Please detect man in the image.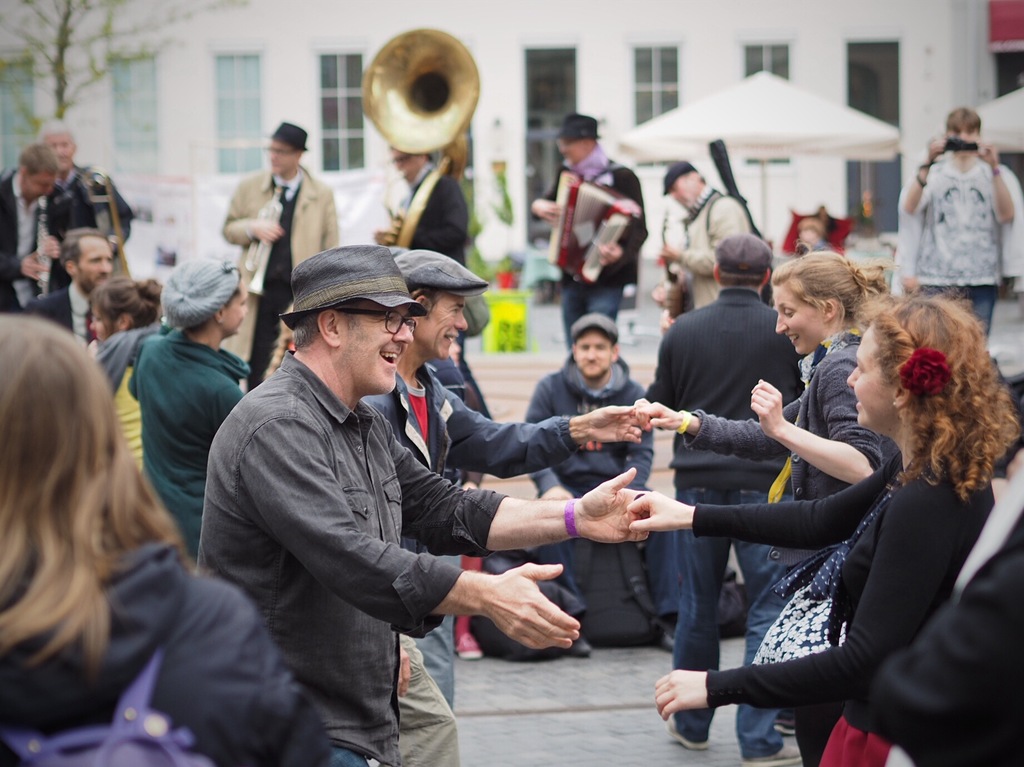
23,225,114,349.
